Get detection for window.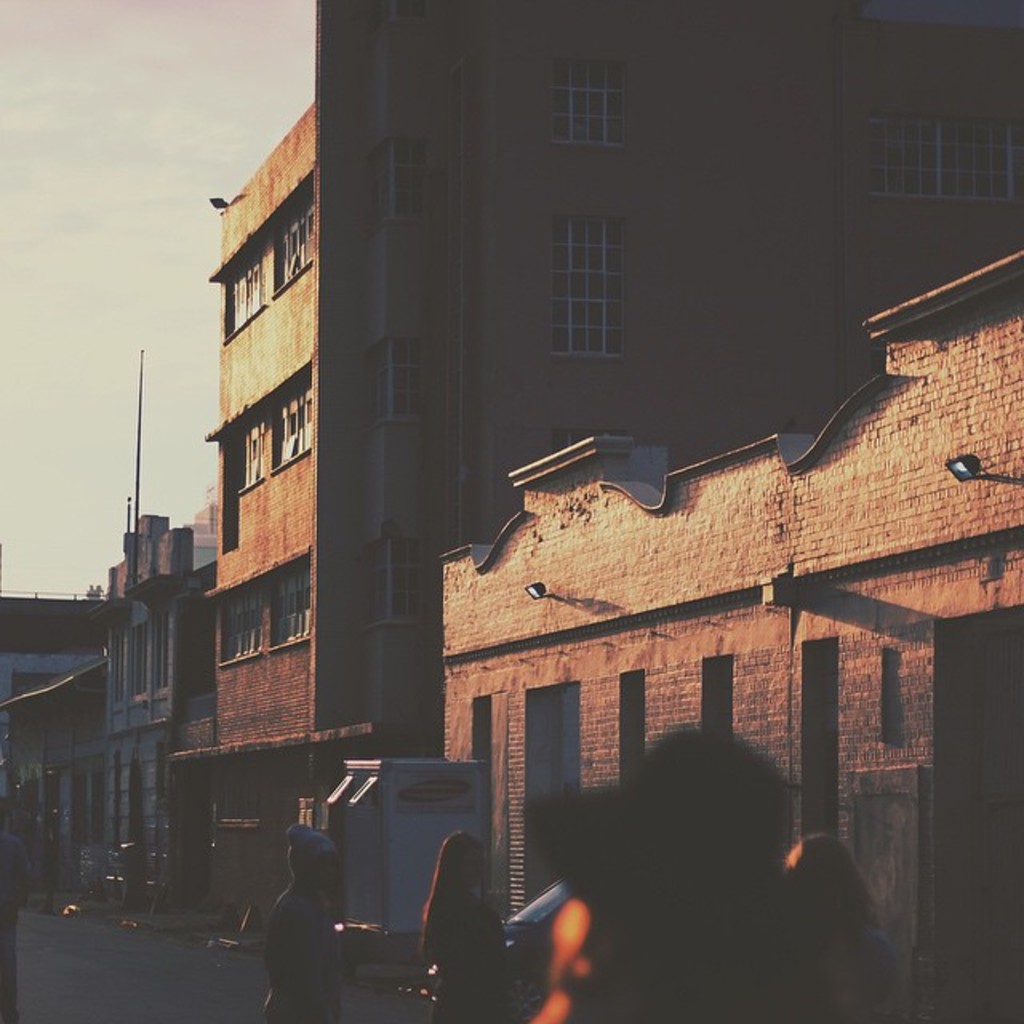
Detection: 368:539:414:635.
